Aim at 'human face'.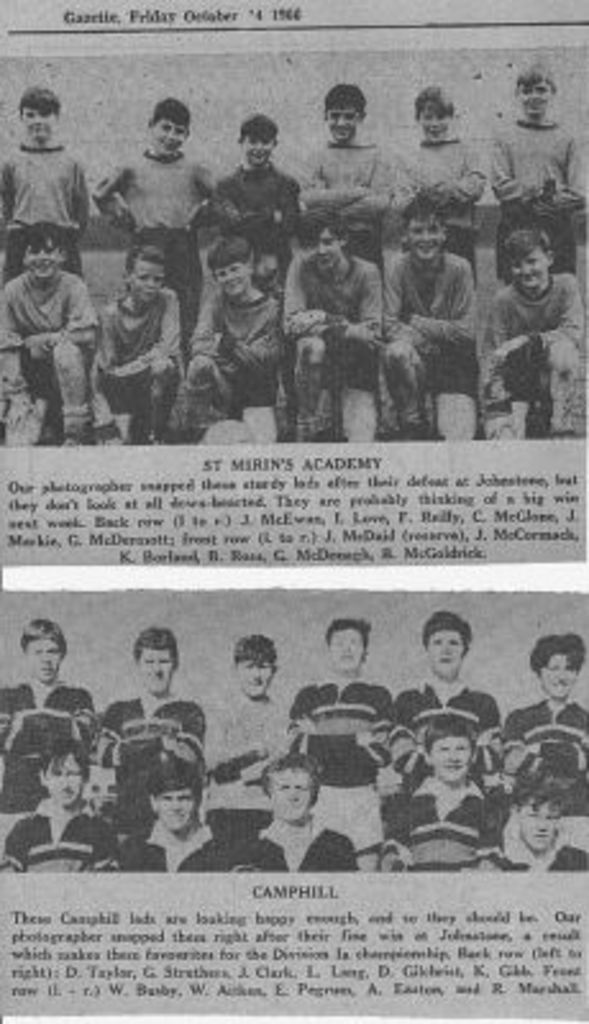
Aimed at {"x1": 520, "y1": 804, "x2": 556, "y2": 855}.
